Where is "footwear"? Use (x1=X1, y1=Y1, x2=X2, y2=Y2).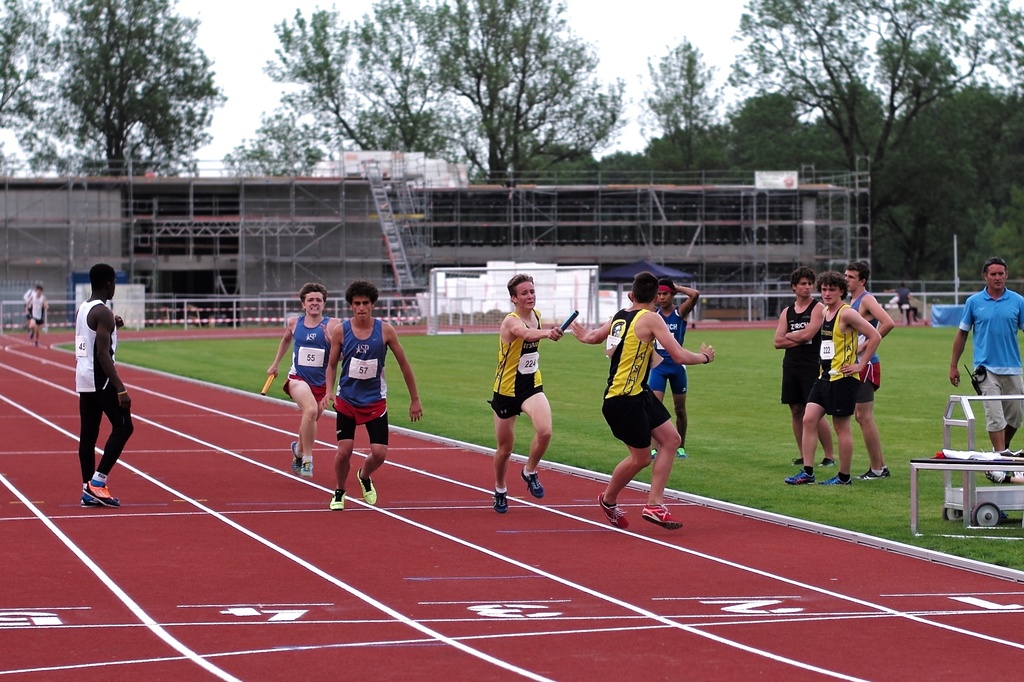
(x1=596, y1=493, x2=631, y2=530).
